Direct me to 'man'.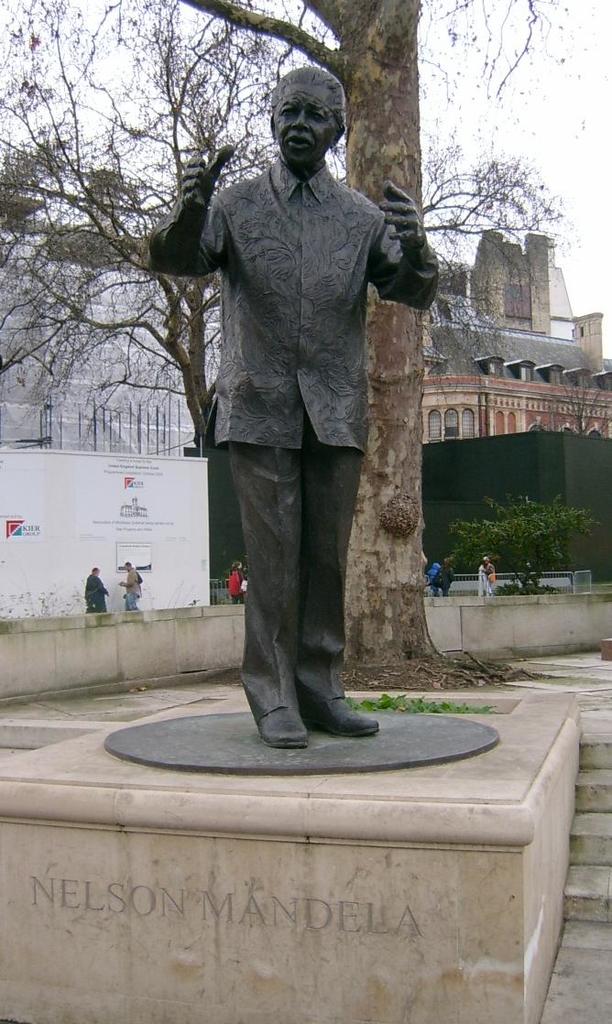
Direction: rect(160, 59, 439, 737).
